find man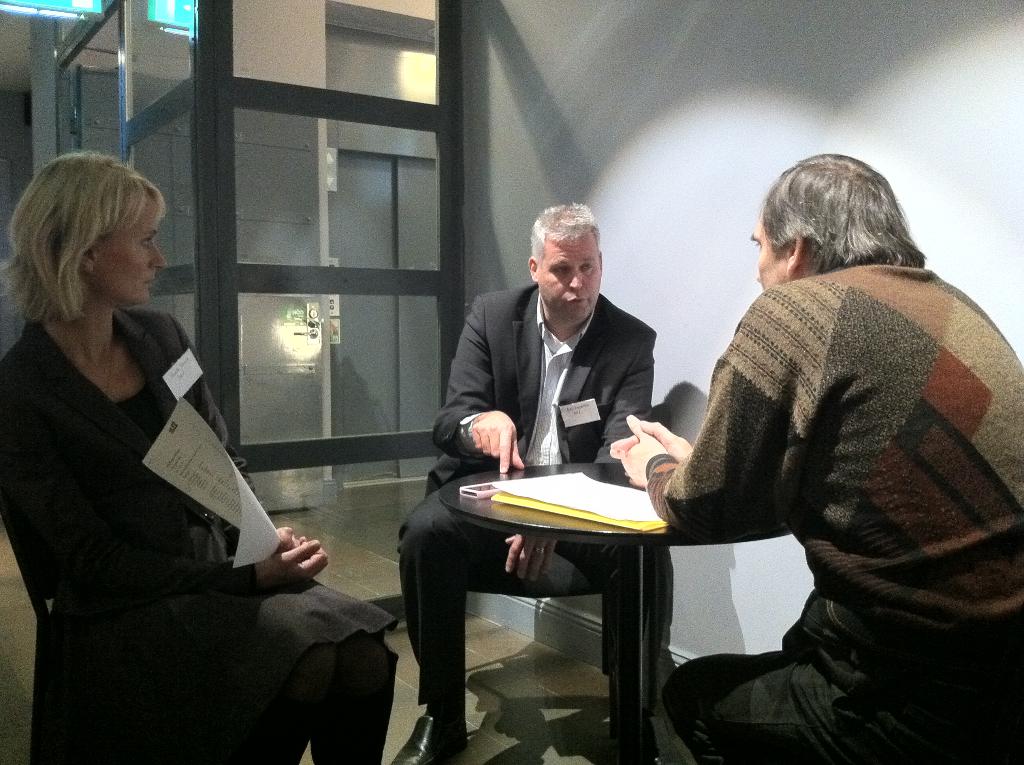
[388,199,678,764]
